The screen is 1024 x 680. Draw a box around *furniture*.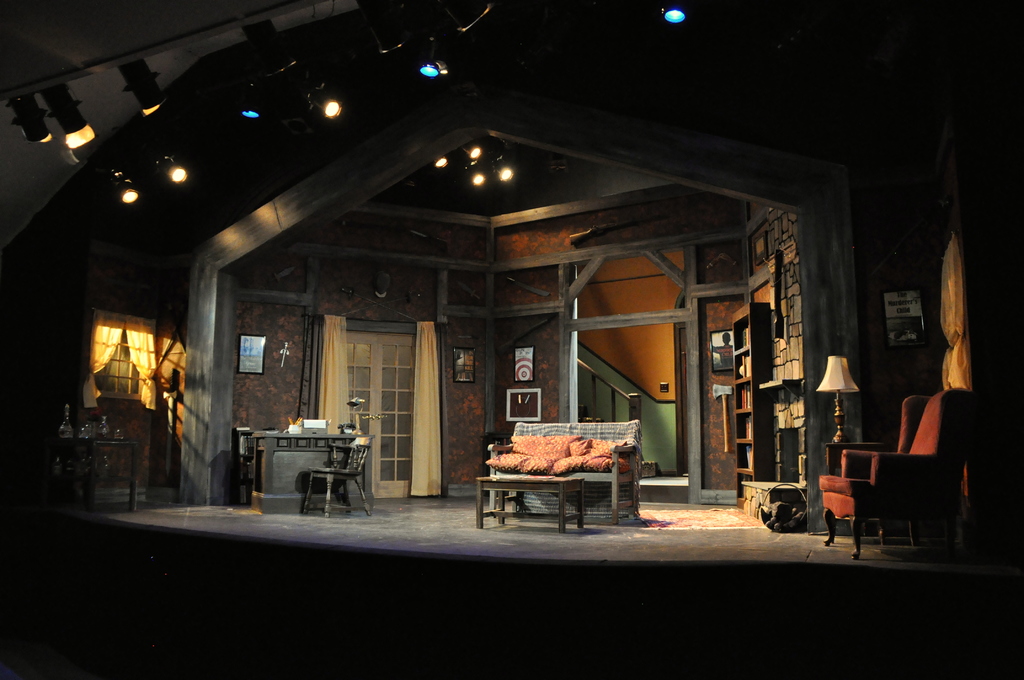
locate(49, 435, 139, 512).
